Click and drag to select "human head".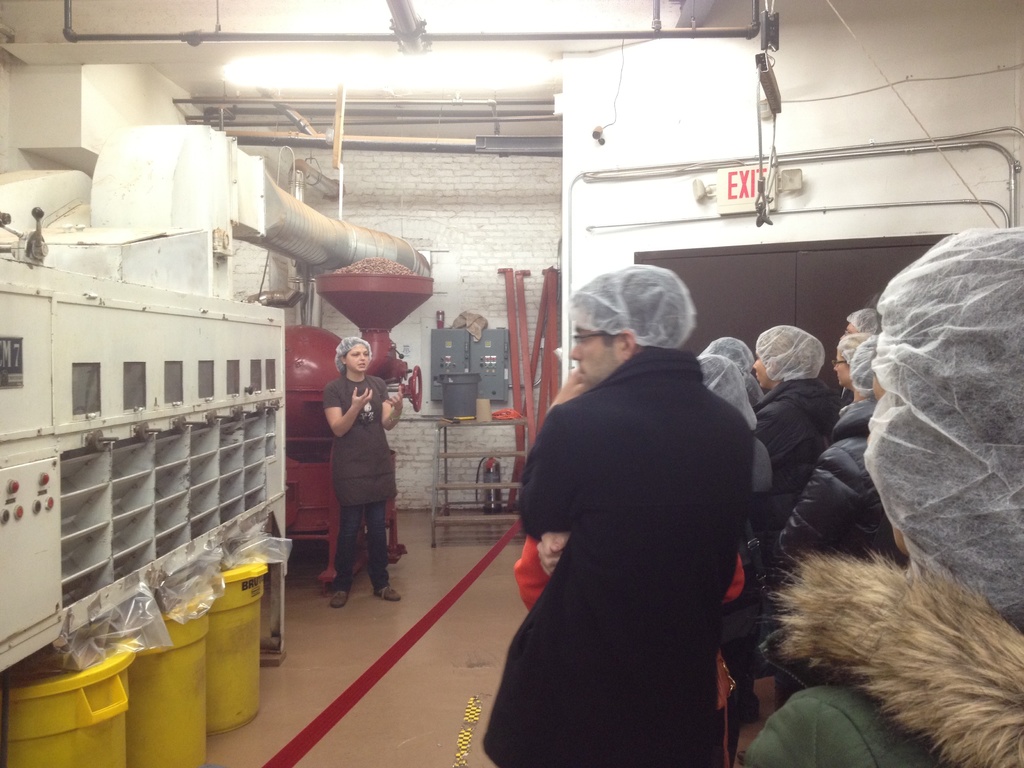
Selection: (748,325,828,394).
